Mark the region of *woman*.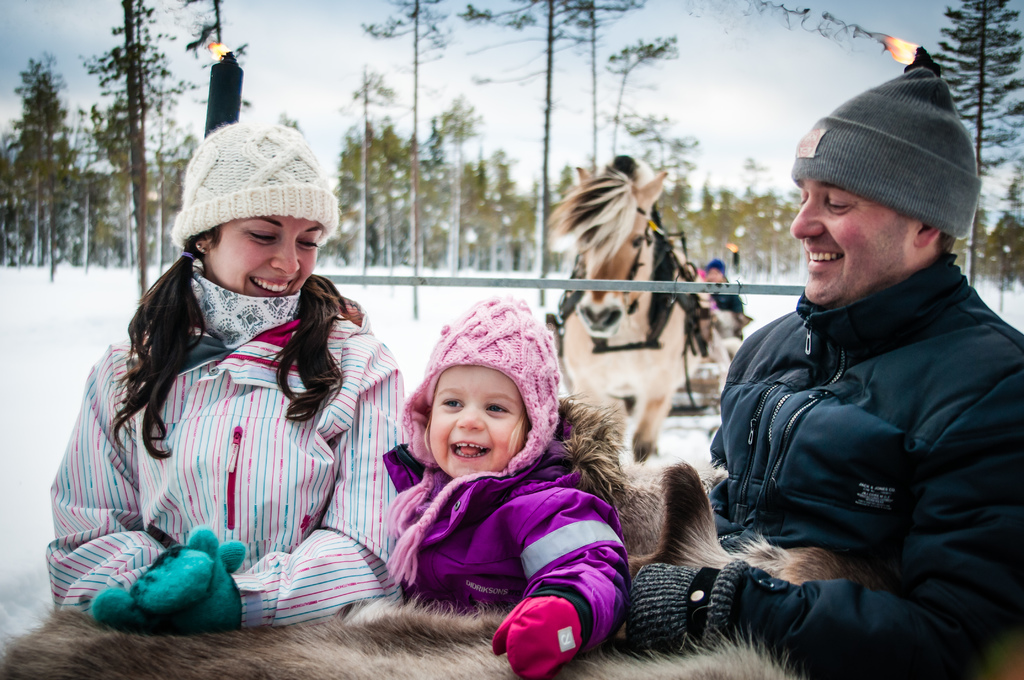
Region: x1=49, y1=145, x2=405, y2=631.
